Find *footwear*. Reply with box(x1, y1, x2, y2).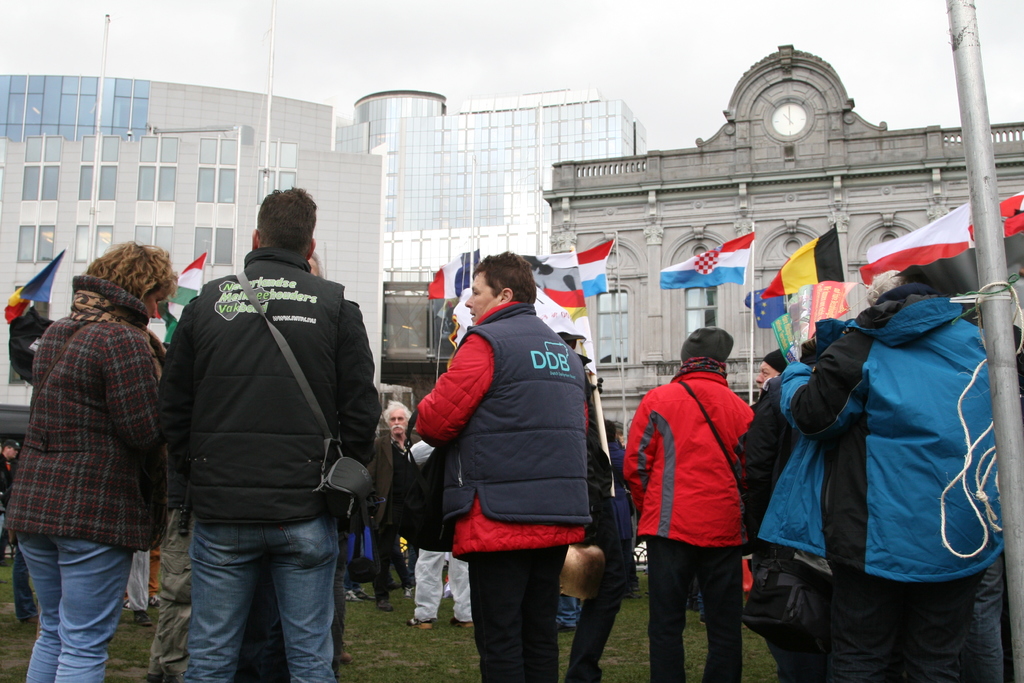
box(125, 599, 133, 608).
